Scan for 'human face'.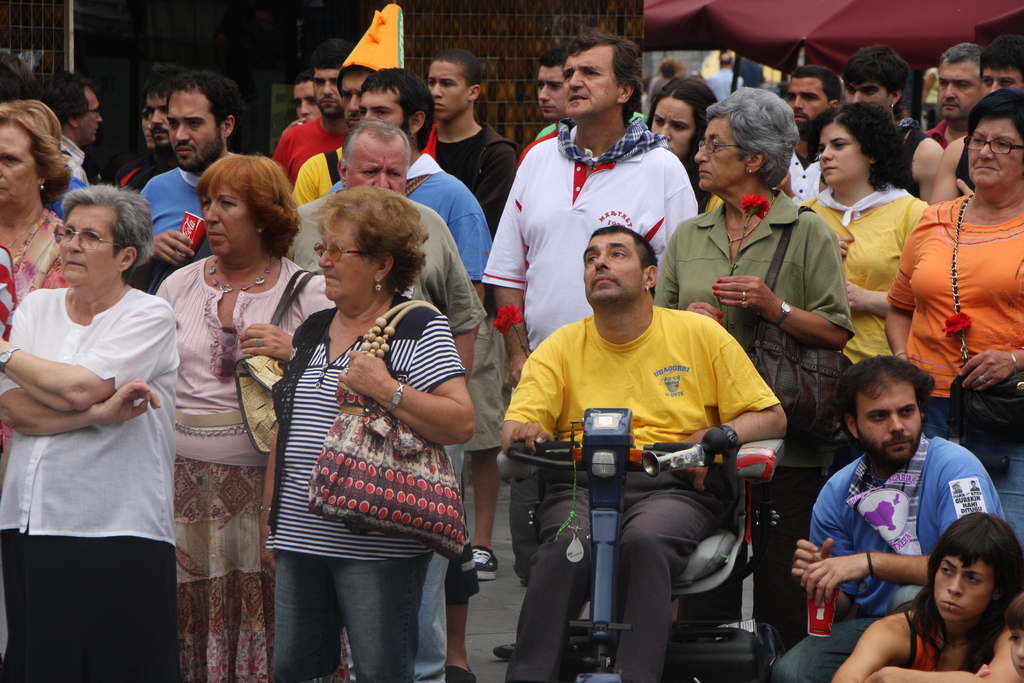
Scan result: locate(929, 555, 996, 621).
